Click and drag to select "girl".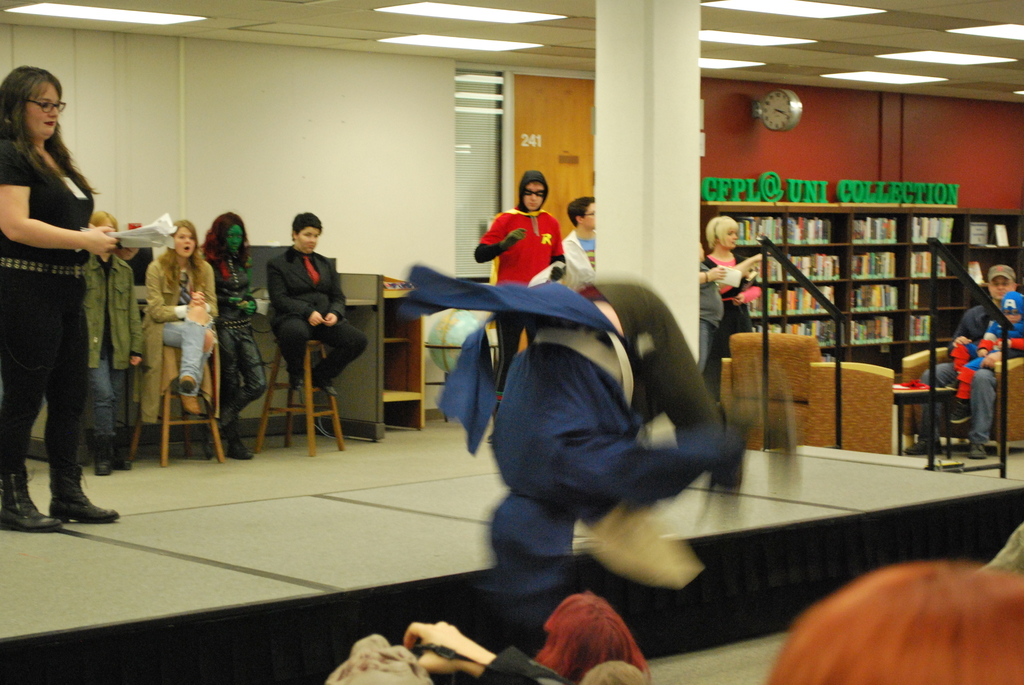
Selection: [204,212,262,458].
